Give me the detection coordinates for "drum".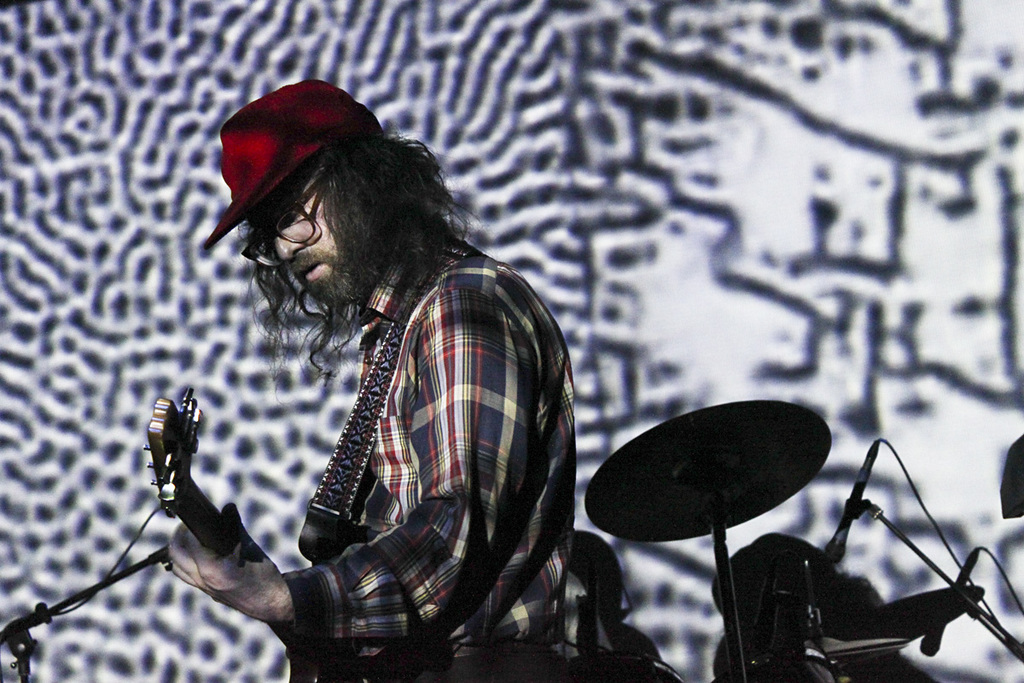
BBox(522, 357, 934, 652).
